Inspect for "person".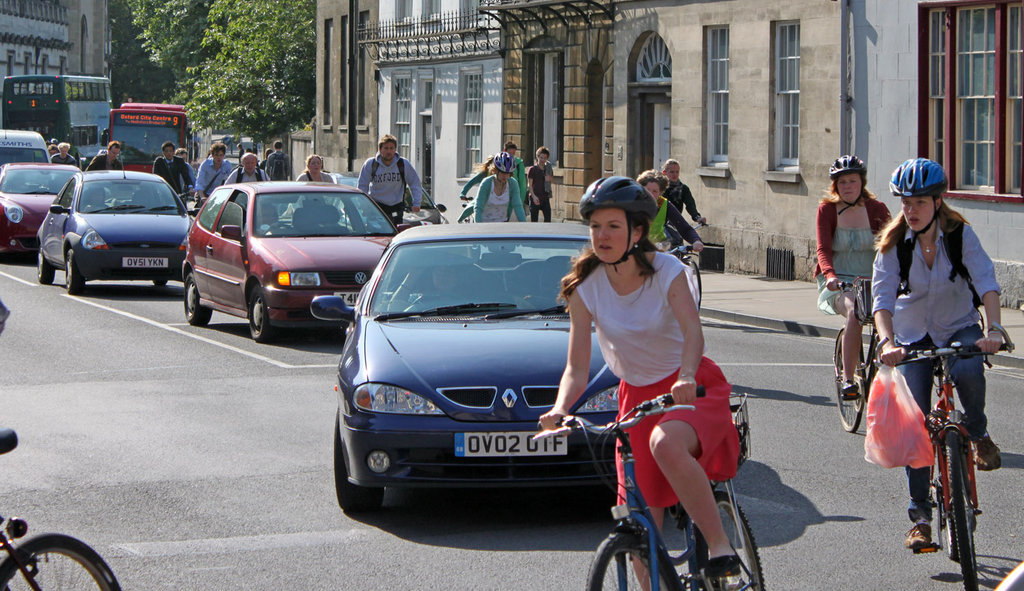
Inspection: locate(633, 174, 701, 262).
